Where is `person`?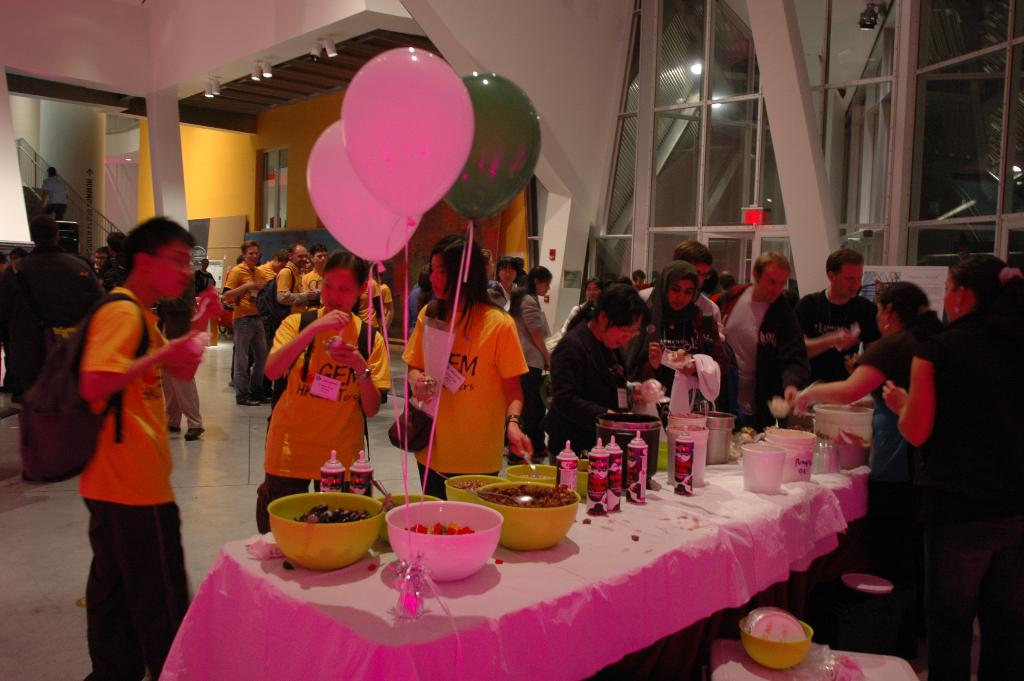
504/266/556/384.
